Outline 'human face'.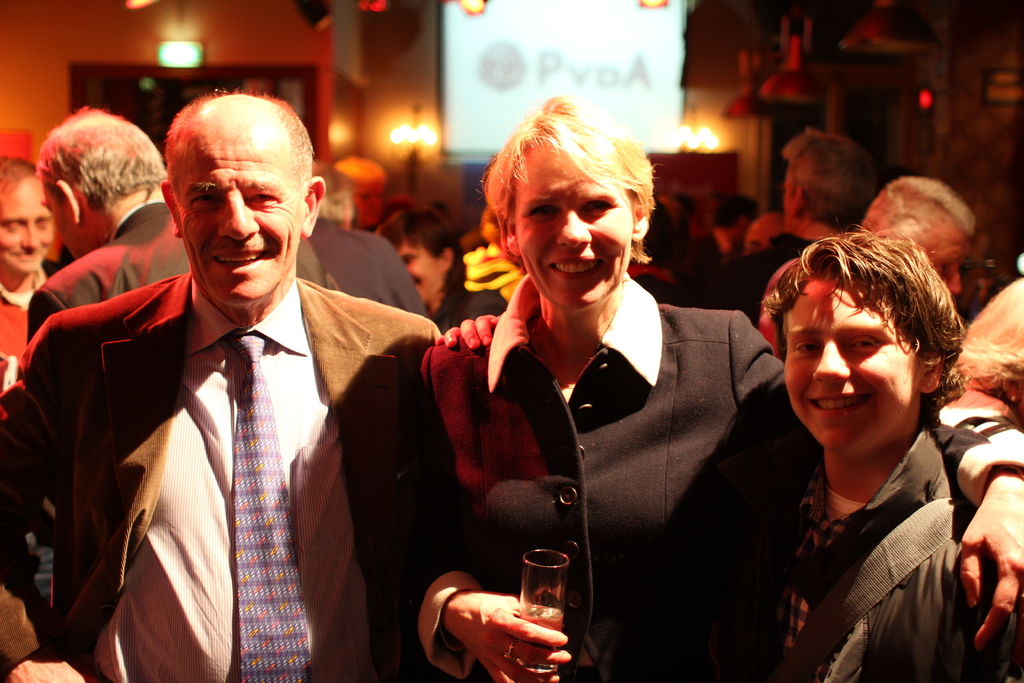
Outline: [783, 274, 913, 446].
